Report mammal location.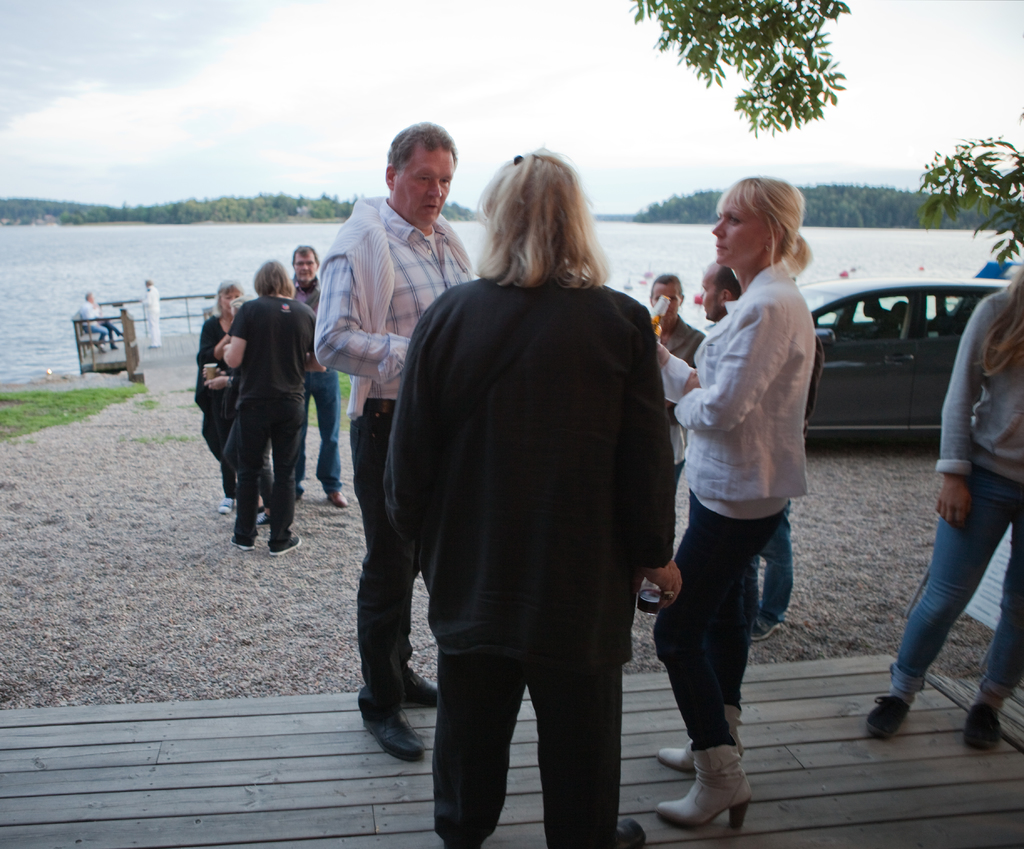
Report: 653 167 813 816.
